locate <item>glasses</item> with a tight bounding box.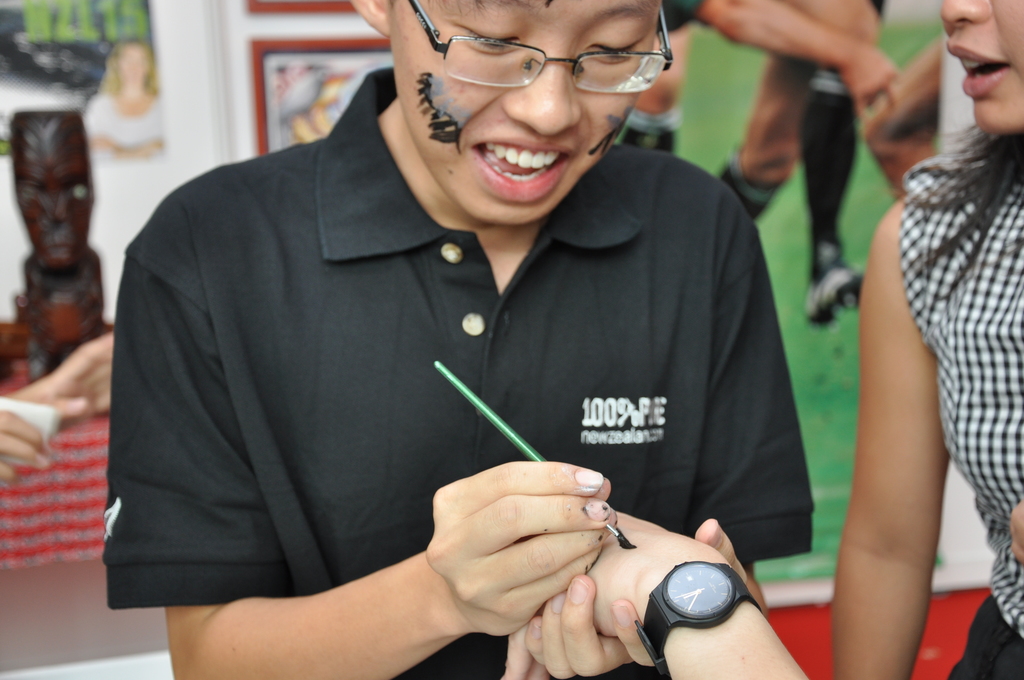
detection(409, 0, 676, 93).
